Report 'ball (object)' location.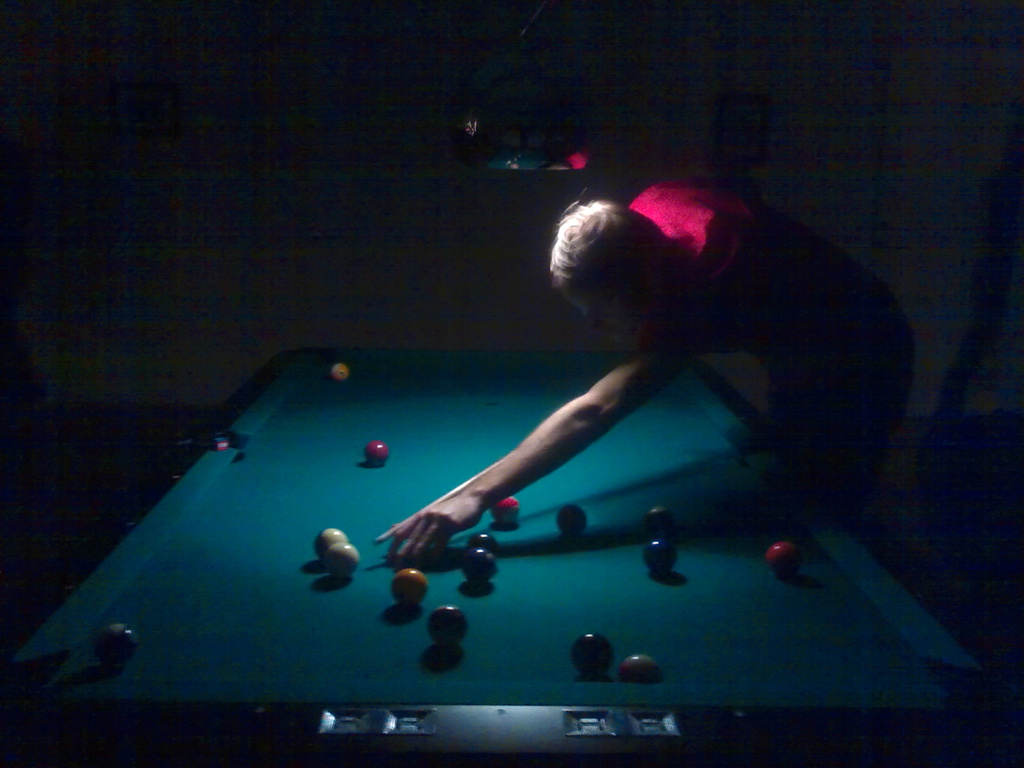
Report: <box>465,534,497,554</box>.
